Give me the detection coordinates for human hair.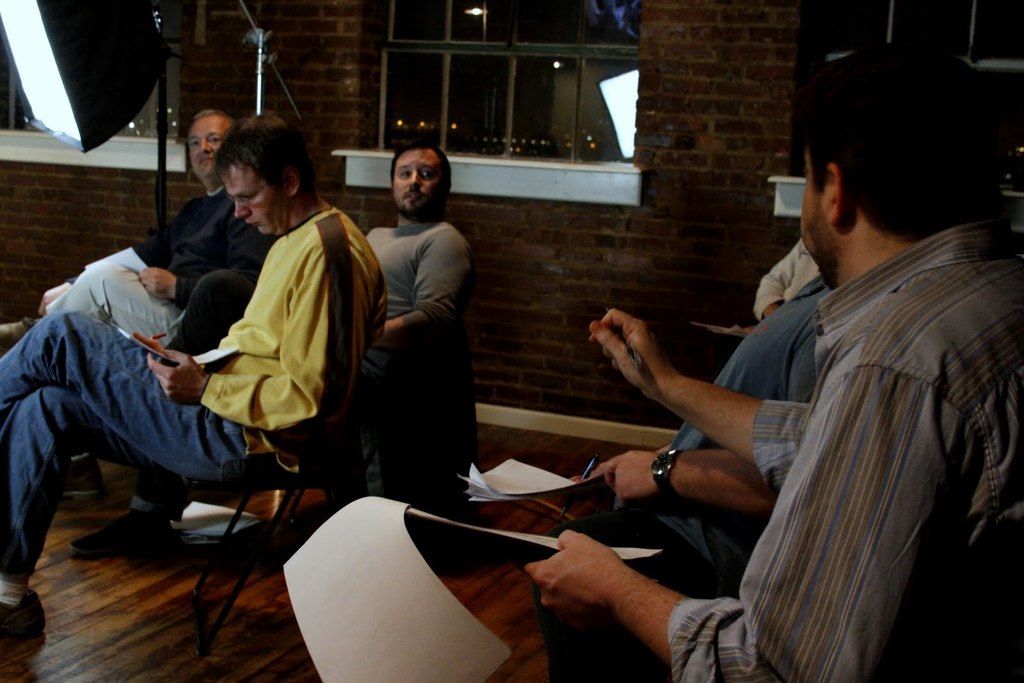
<bbox>191, 108, 236, 124</bbox>.
